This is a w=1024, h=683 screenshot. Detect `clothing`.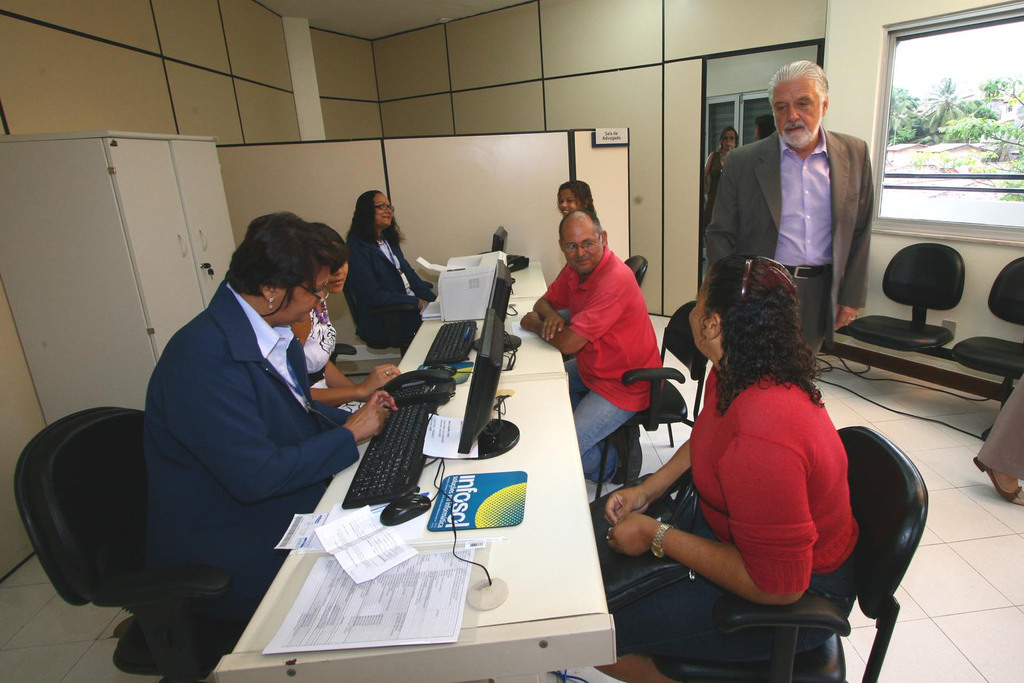
Rect(774, 134, 831, 272).
